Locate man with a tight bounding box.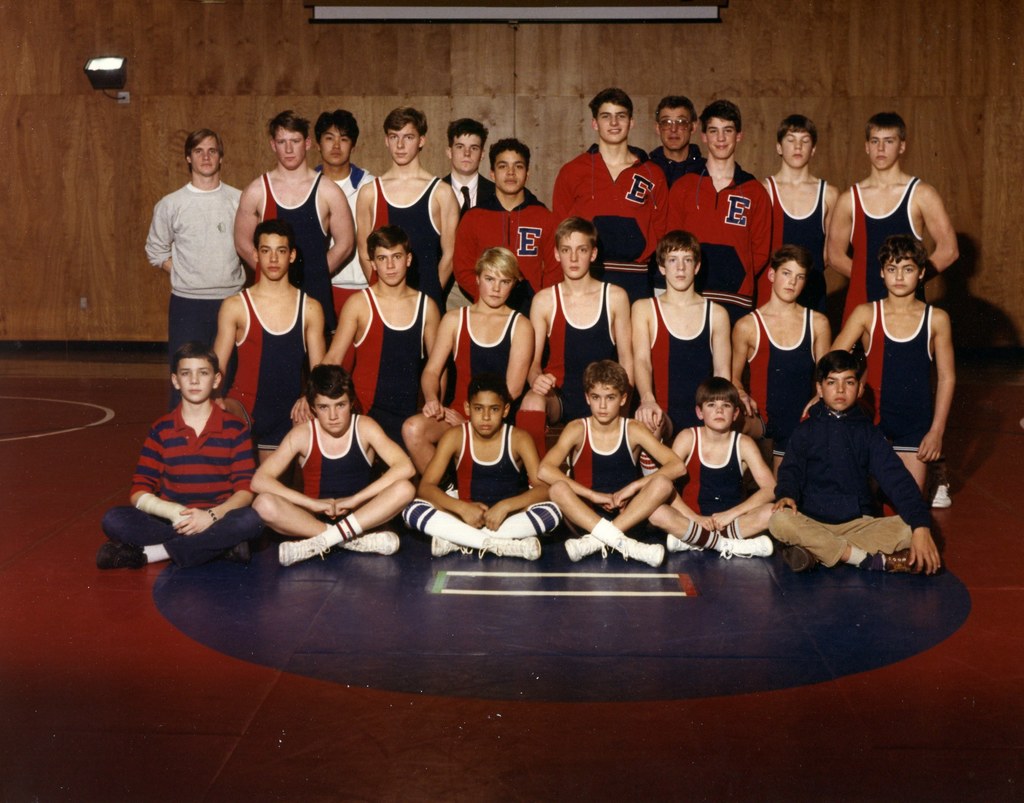
[x1=211, y1=220, x2=325, y2=459].
